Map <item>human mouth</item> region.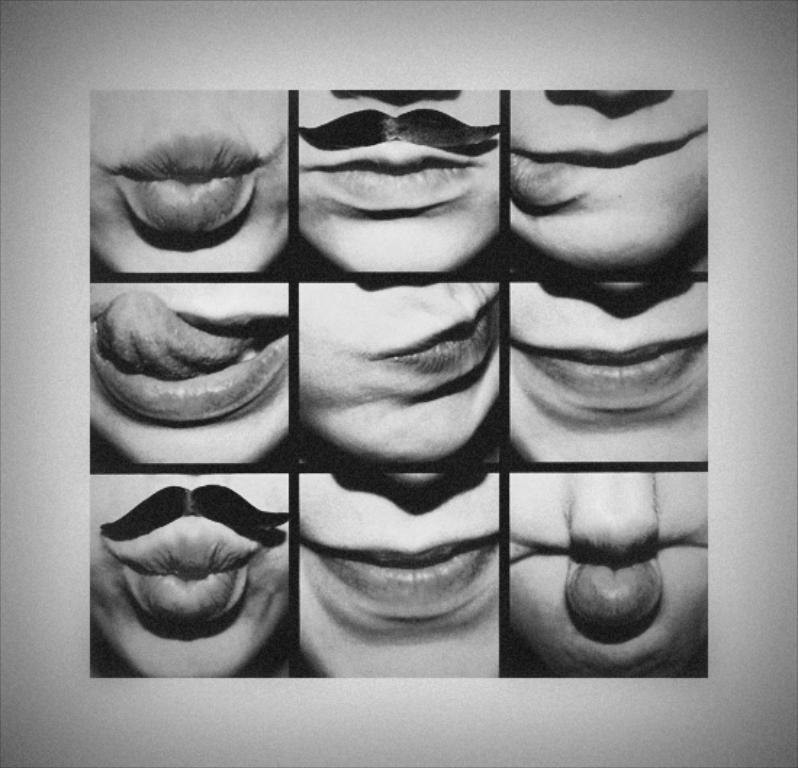
Mapped to BBox(521, 330, 709, 415).
